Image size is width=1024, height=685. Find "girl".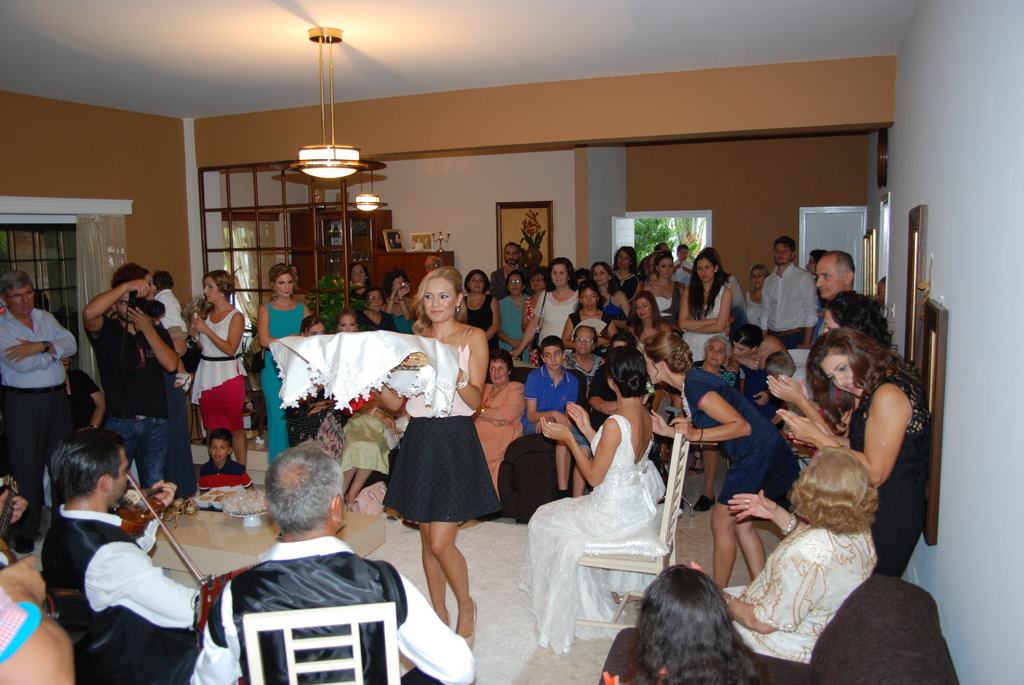
[337, 307, 371, 411].
